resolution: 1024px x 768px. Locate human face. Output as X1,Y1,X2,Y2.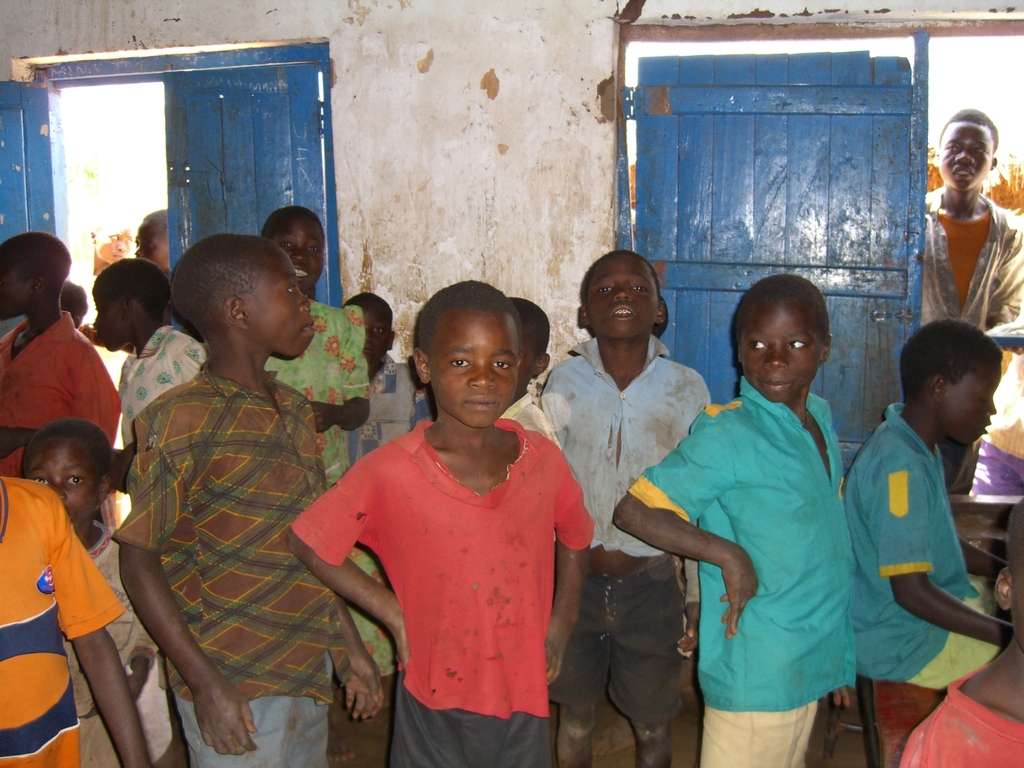
95,216,131,266.
